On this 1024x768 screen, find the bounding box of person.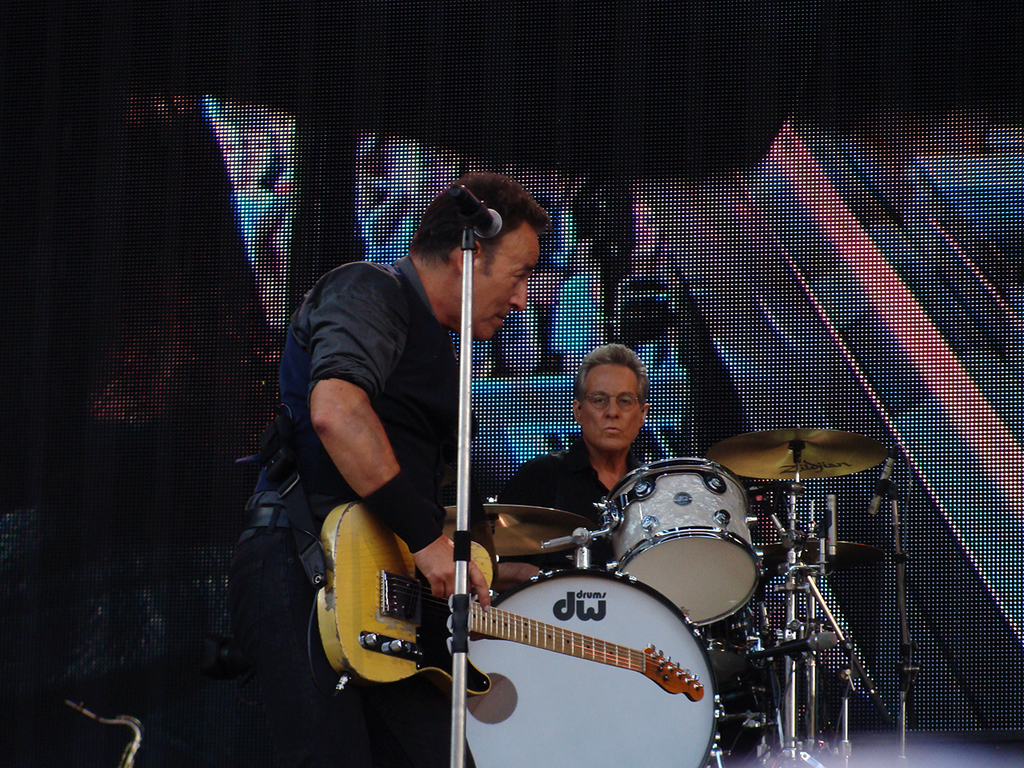
Bounding box: bbox=(229, 166, 549, 767).
